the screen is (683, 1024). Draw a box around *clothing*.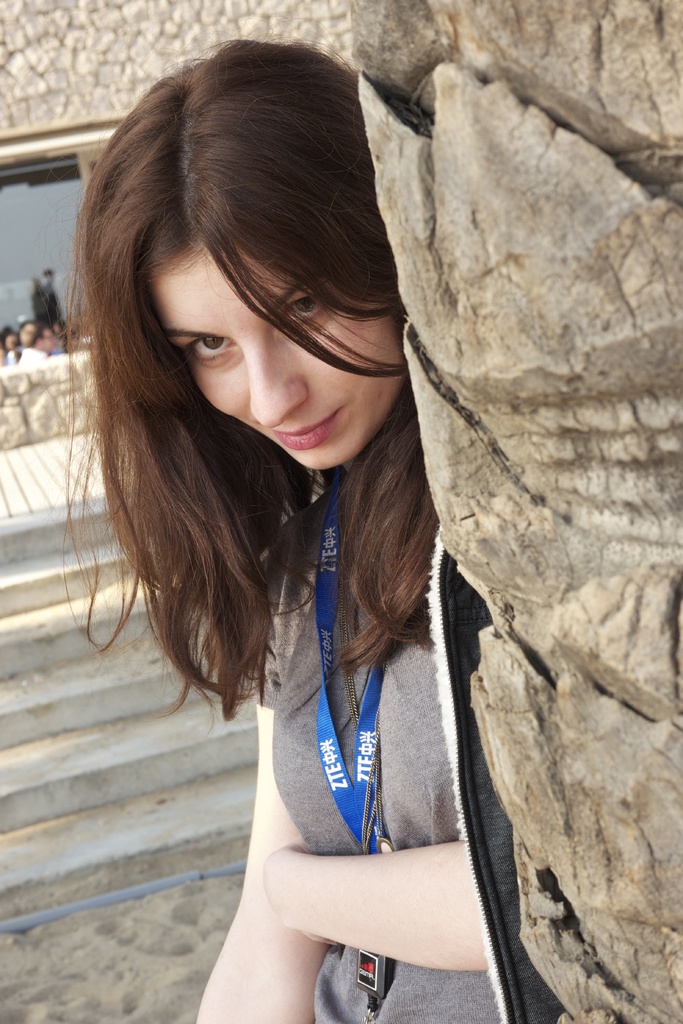
{"left": 254, "top": 486, "right": 571, "bottom": 1023}.
